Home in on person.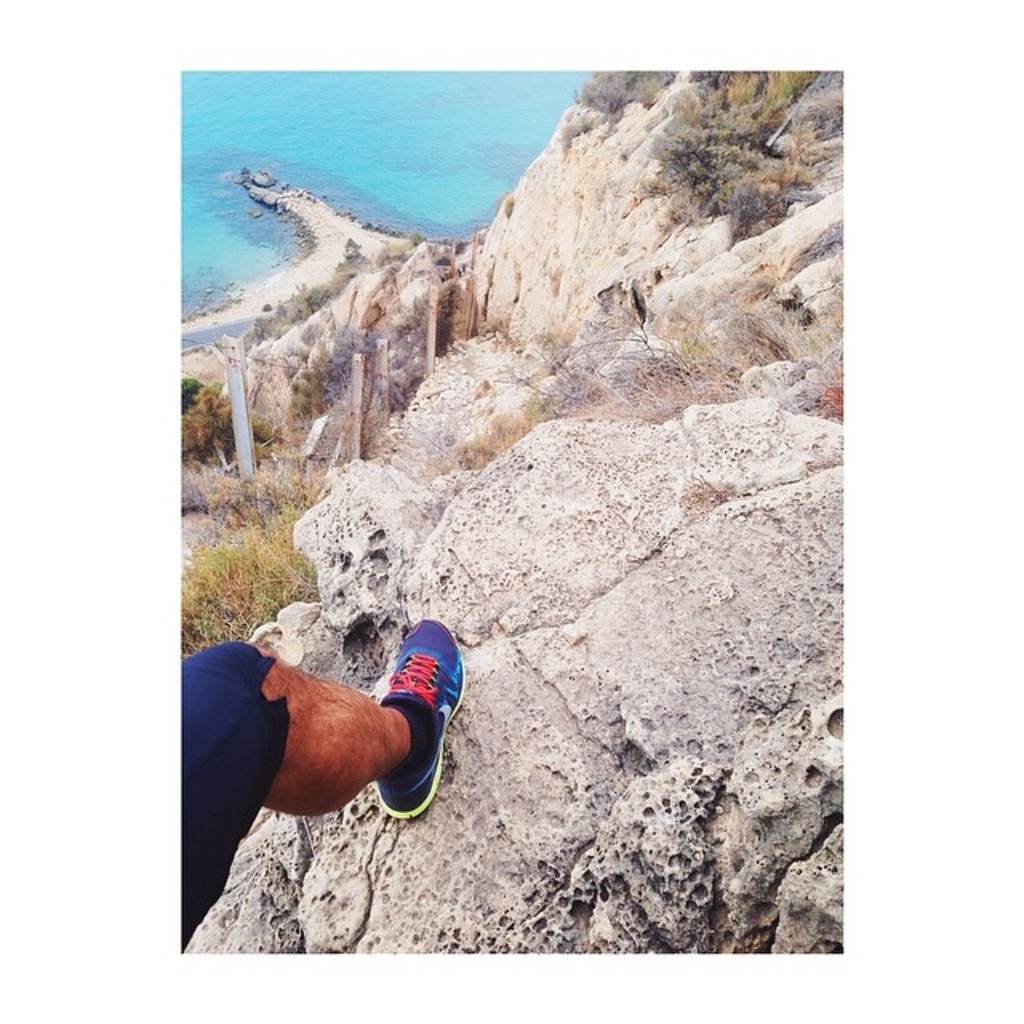
Homed in at rect(178, 611, 466, 949).
